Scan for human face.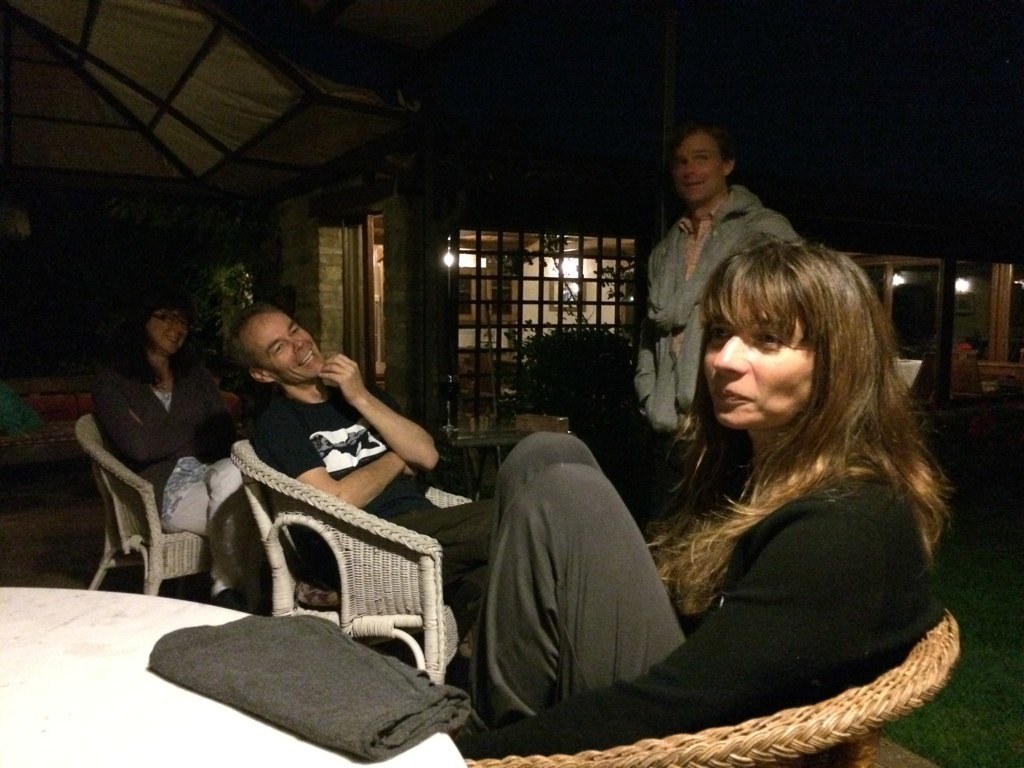
Scan result: {"left": 148, "top": 307, "right": 191, "bottom": 353}.
